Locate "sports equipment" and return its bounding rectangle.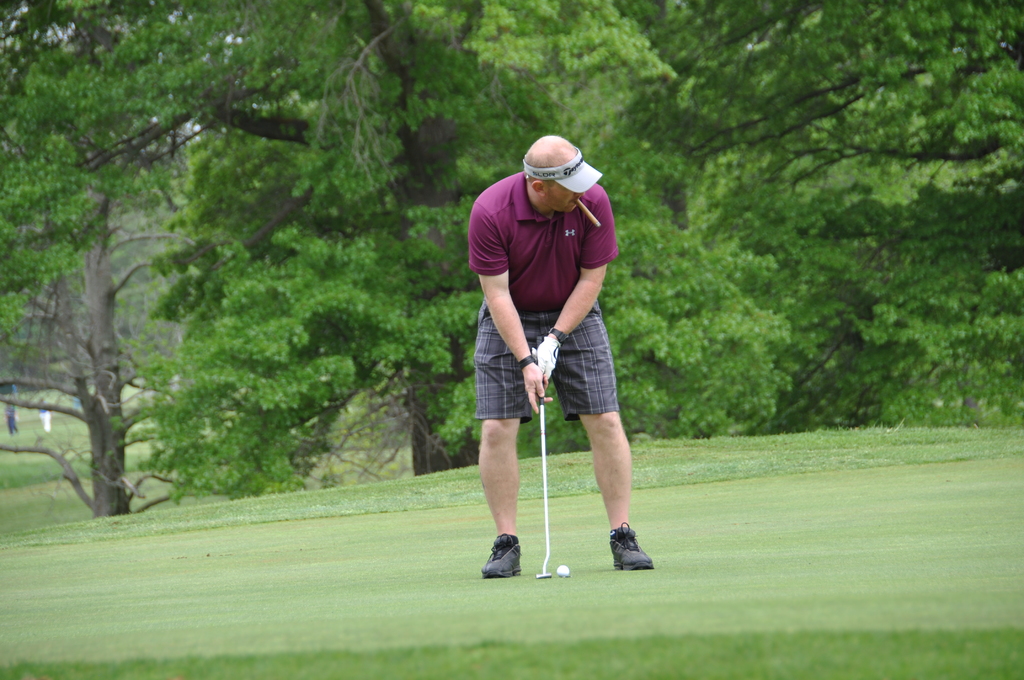
{"x1": 539, "y1": 336, "x2": 557, "y2": 380}.
